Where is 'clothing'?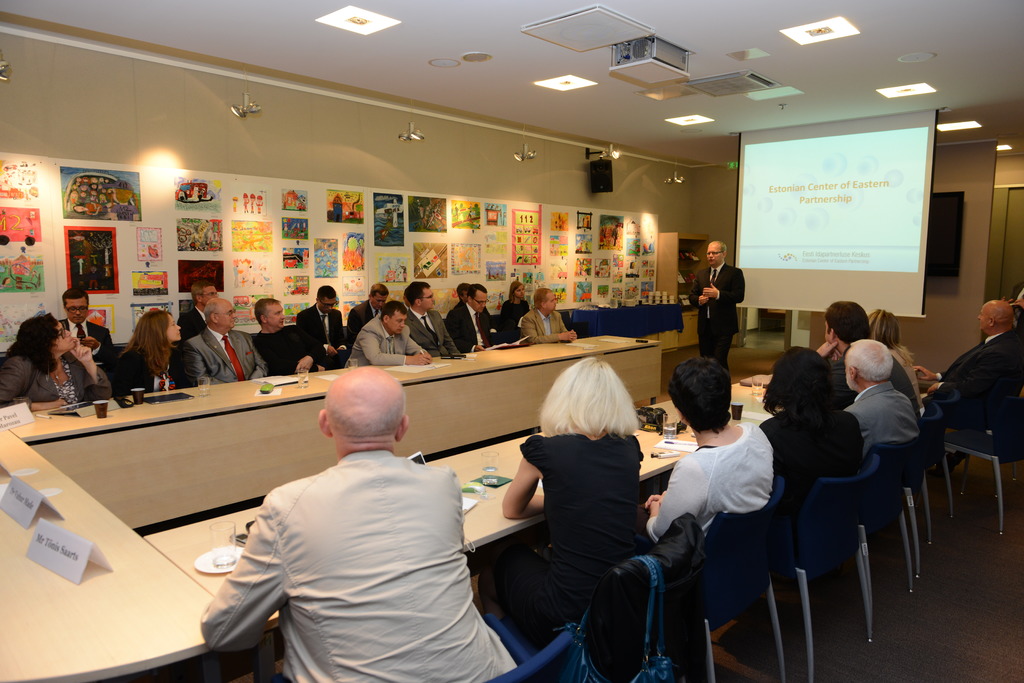
[127,346,200,398].
